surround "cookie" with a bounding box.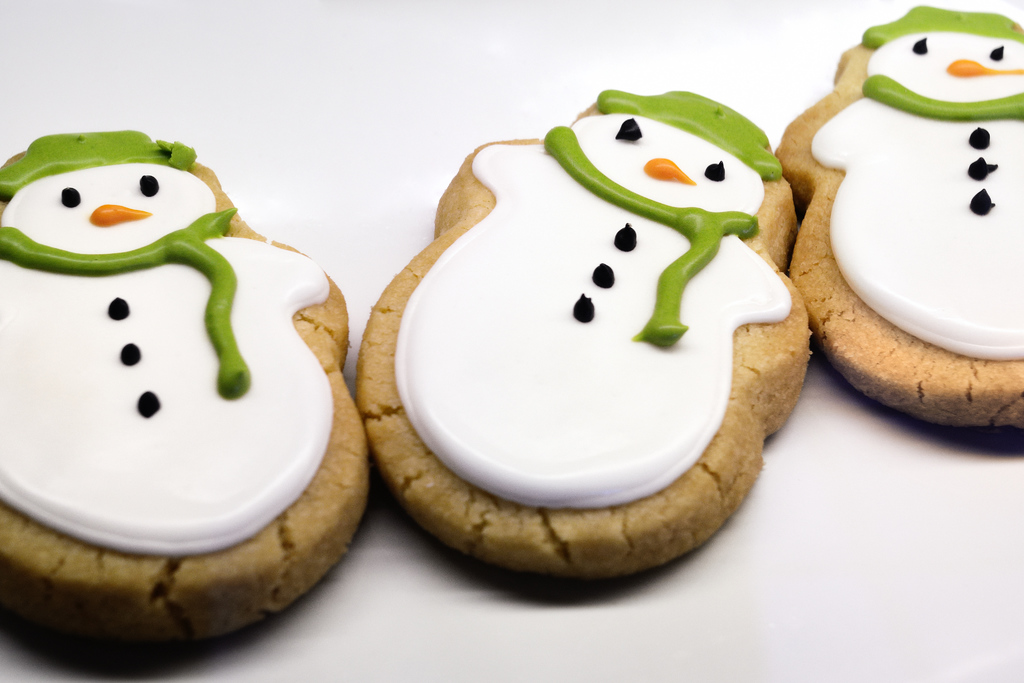
bbox(774, 1, 1023, 435).
